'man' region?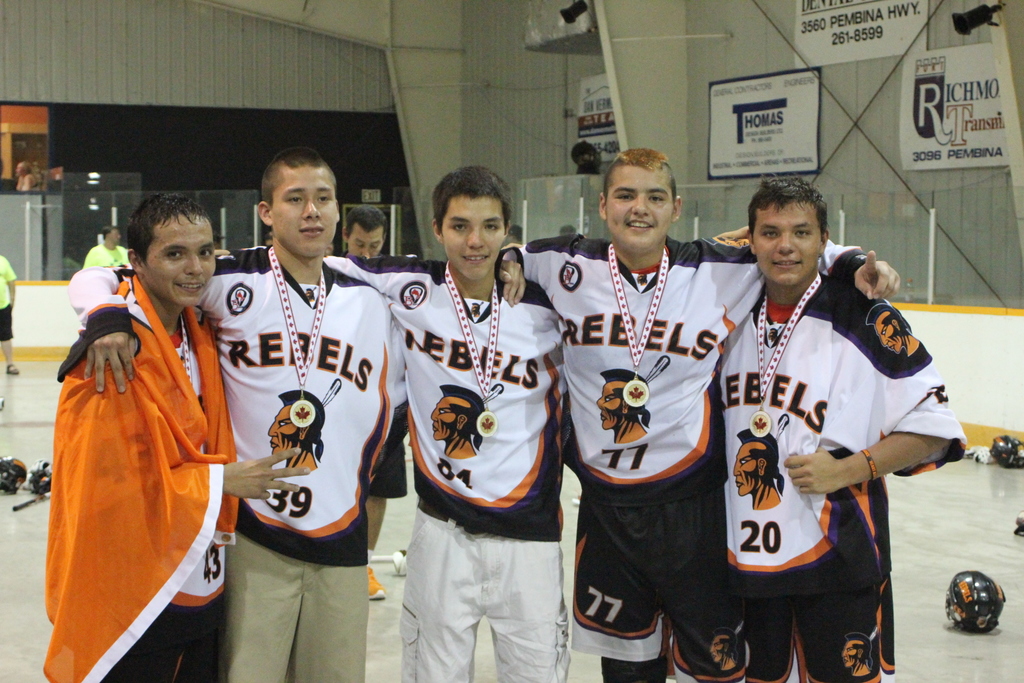
<box>433,151,900,682</box>
